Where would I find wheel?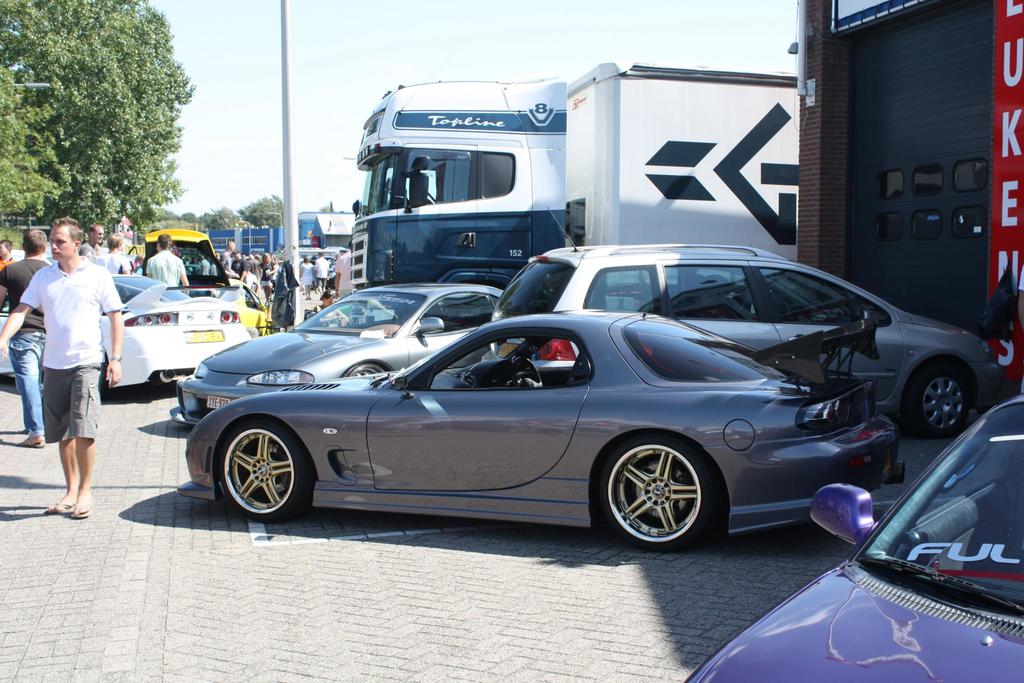
At left=102, top=359, right=109, bottom=401.
